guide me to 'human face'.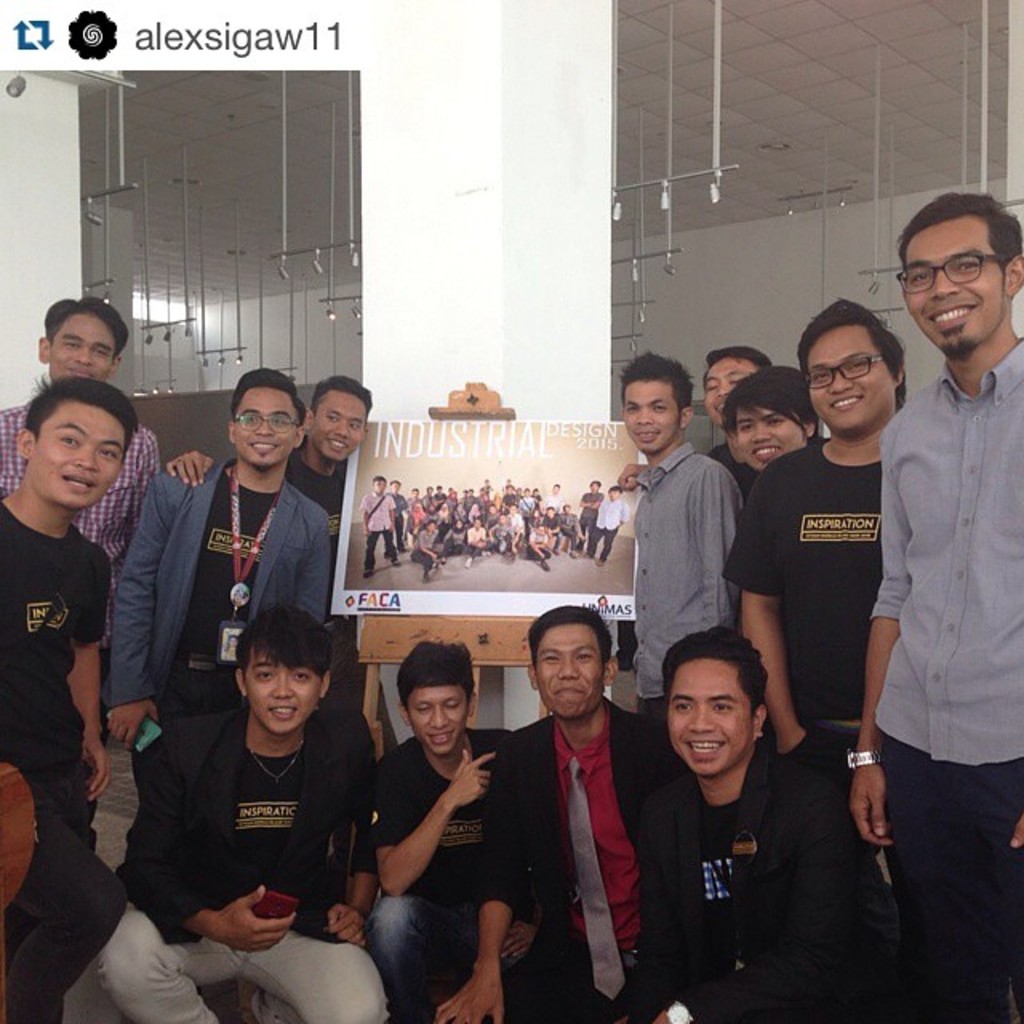
Guidance: [left=235, top=387, right=294, bottom=470].
